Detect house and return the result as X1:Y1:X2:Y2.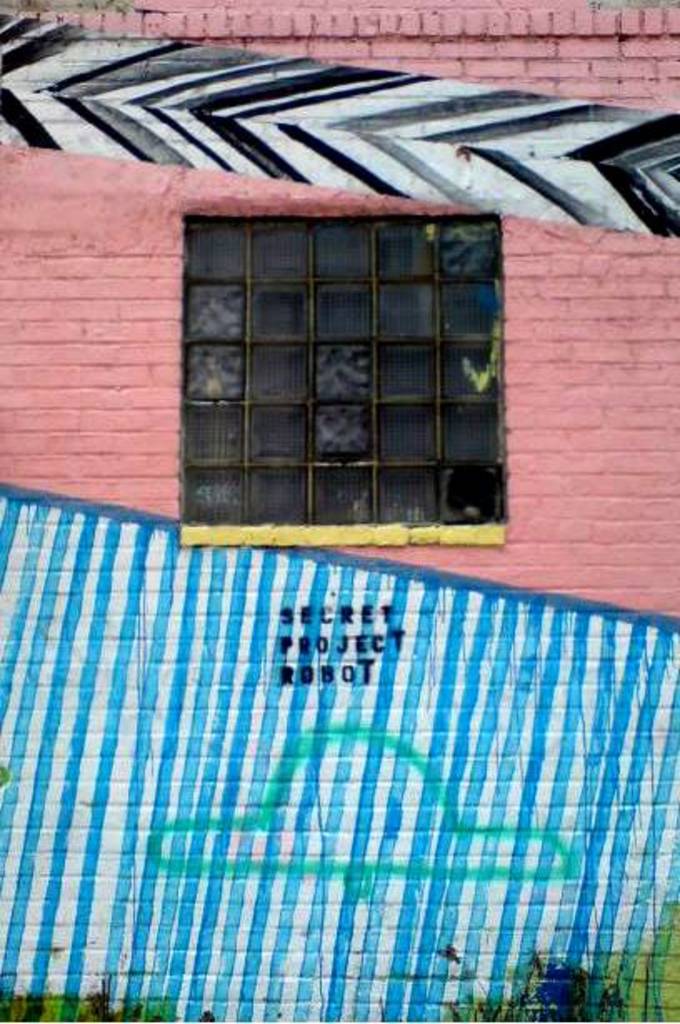
0:0:678:1022.
